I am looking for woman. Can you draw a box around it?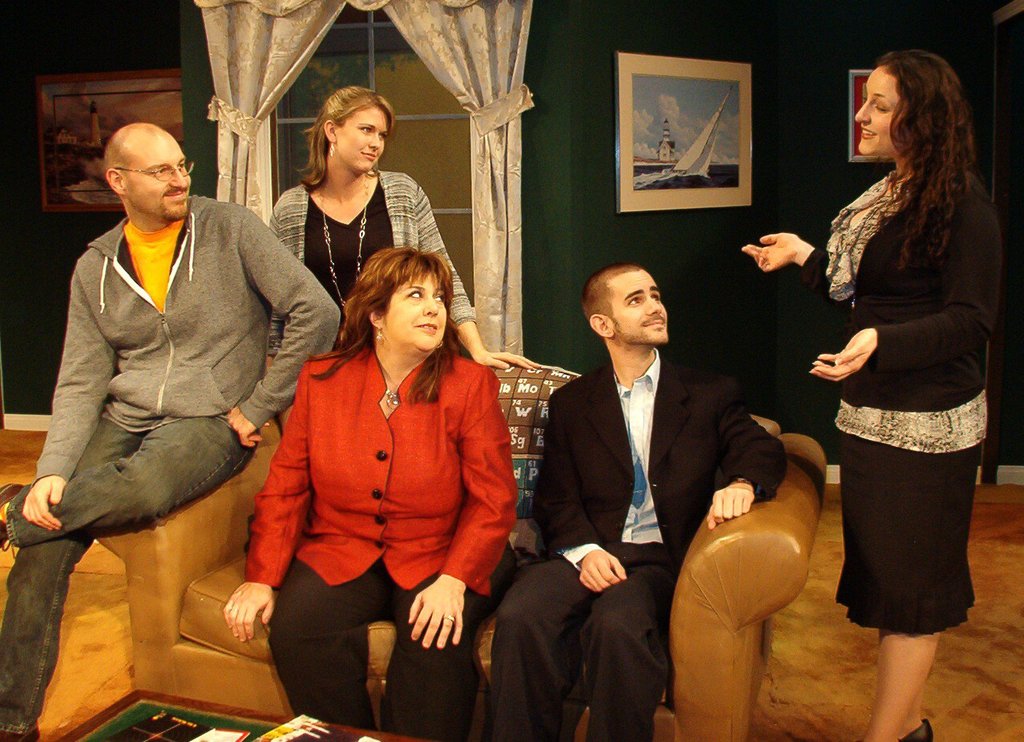
Sure, the bounding box is (760,49,1010,643).
